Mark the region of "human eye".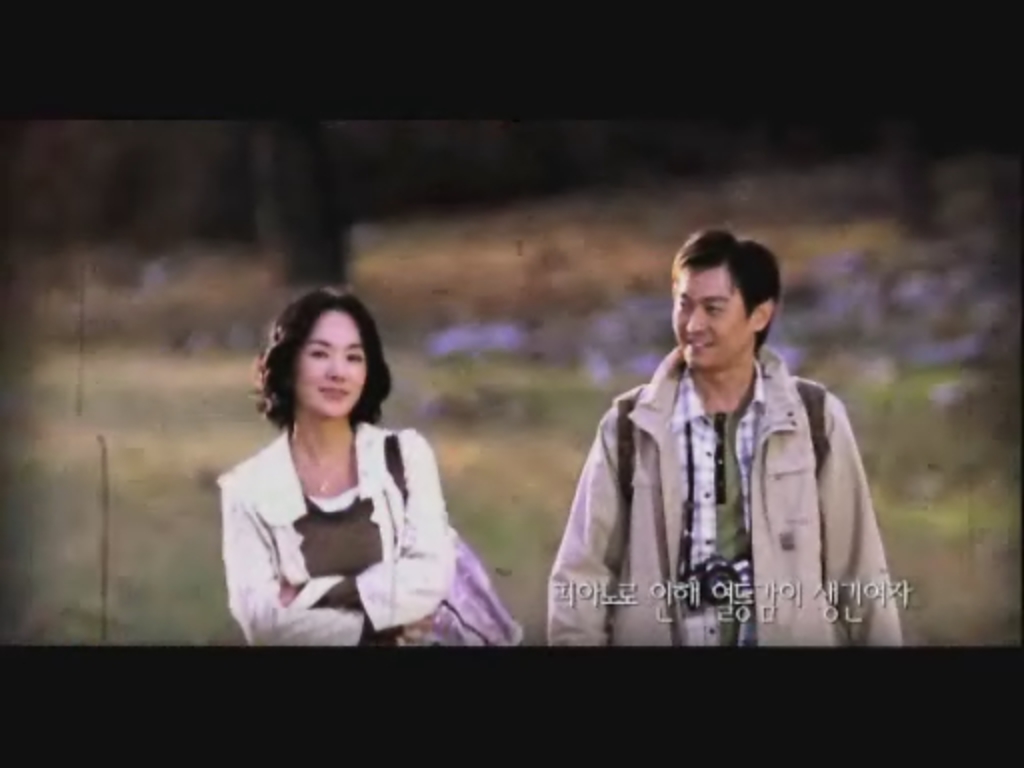
Region: [702,298,722,316].
